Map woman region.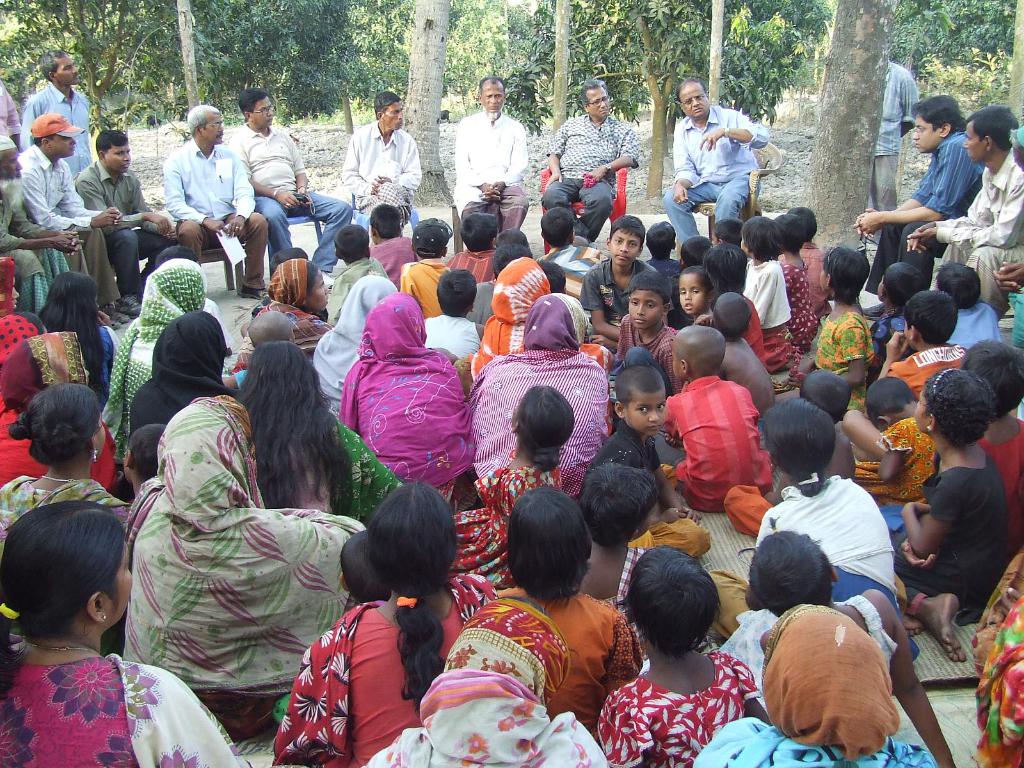
Mapped to [0, 328, 115, 497].
